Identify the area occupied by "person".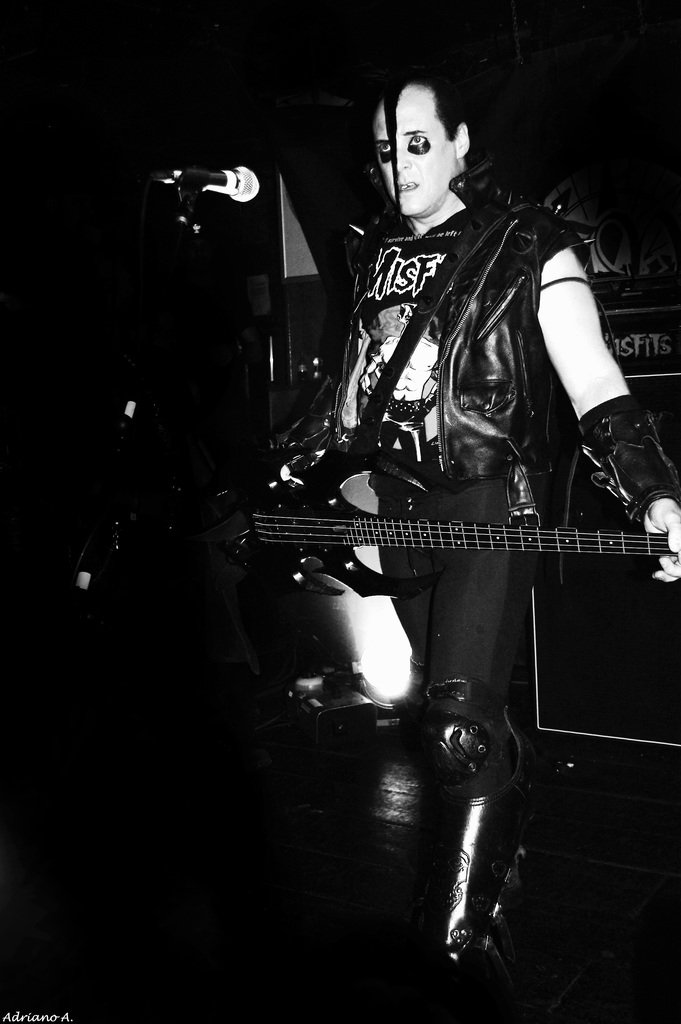
Area: <bbox>263, 71, 680, 1023</bbox>.
